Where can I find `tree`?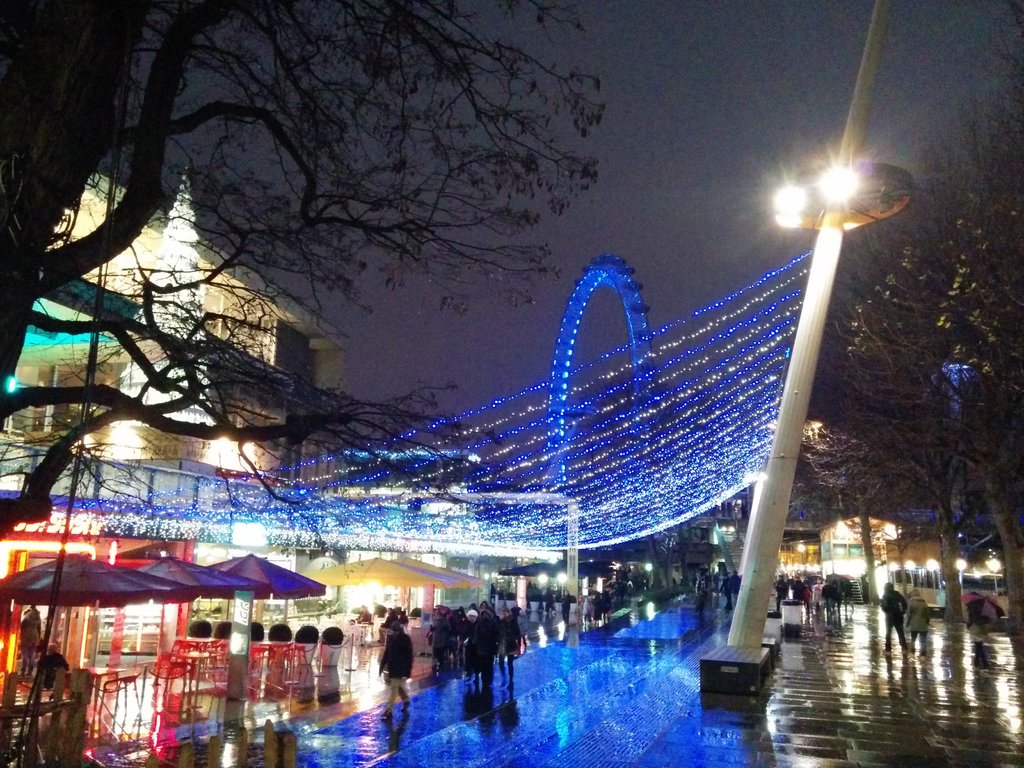
You can find it at <region>826, 0, 1023, 648</region>.
